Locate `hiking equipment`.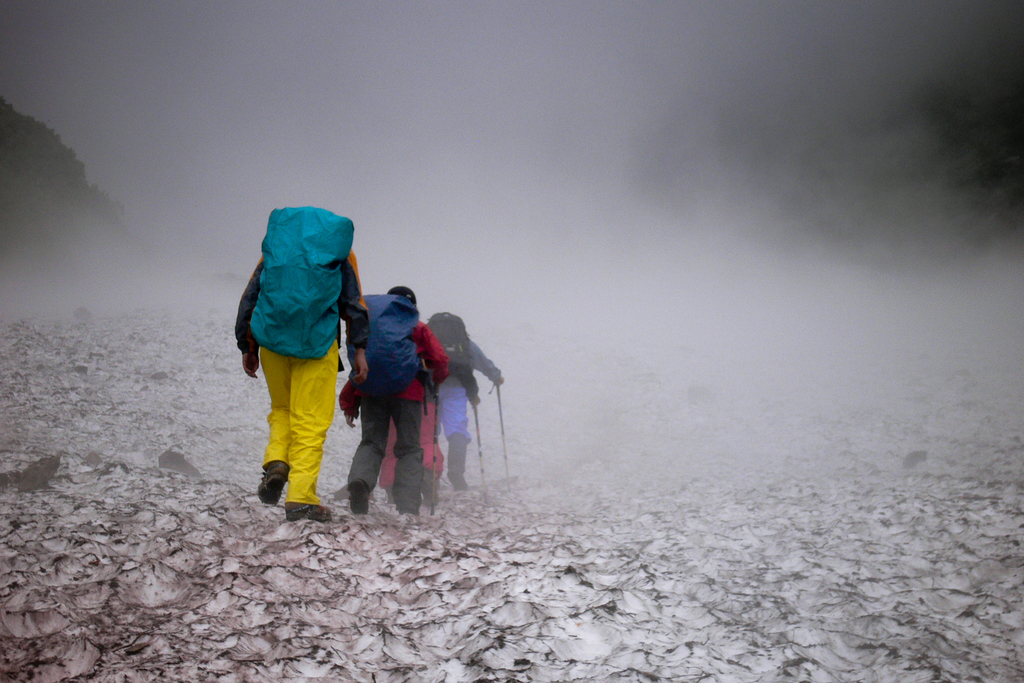
Bounding box: {"x1": 427, "y1": 308, "x2": 476, "y2": 390}.
